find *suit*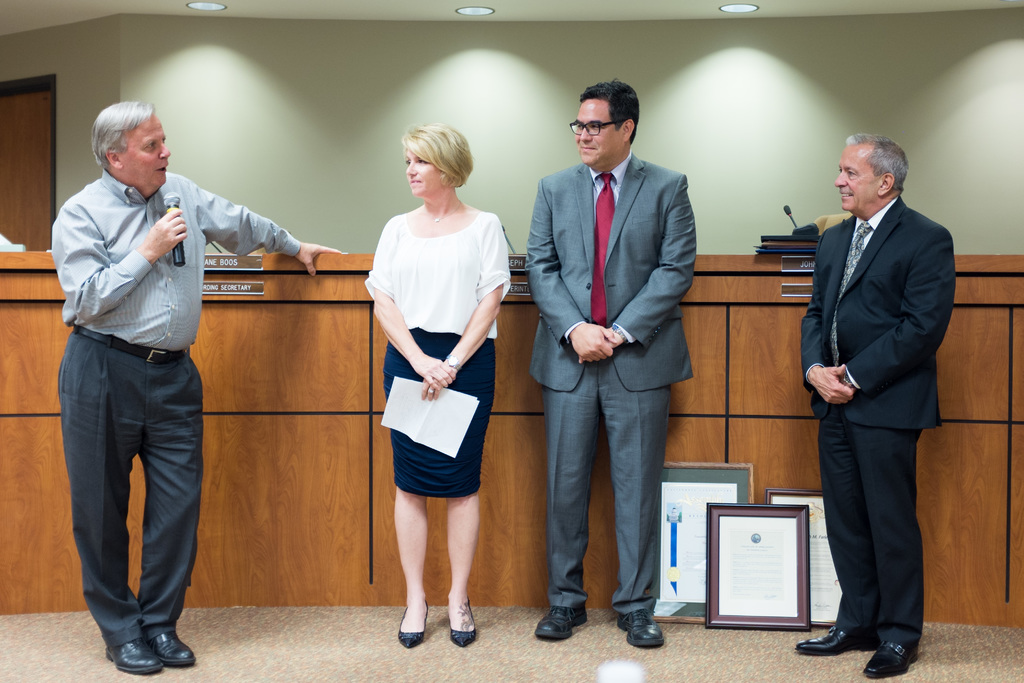
(802, 197, 956, 651)
